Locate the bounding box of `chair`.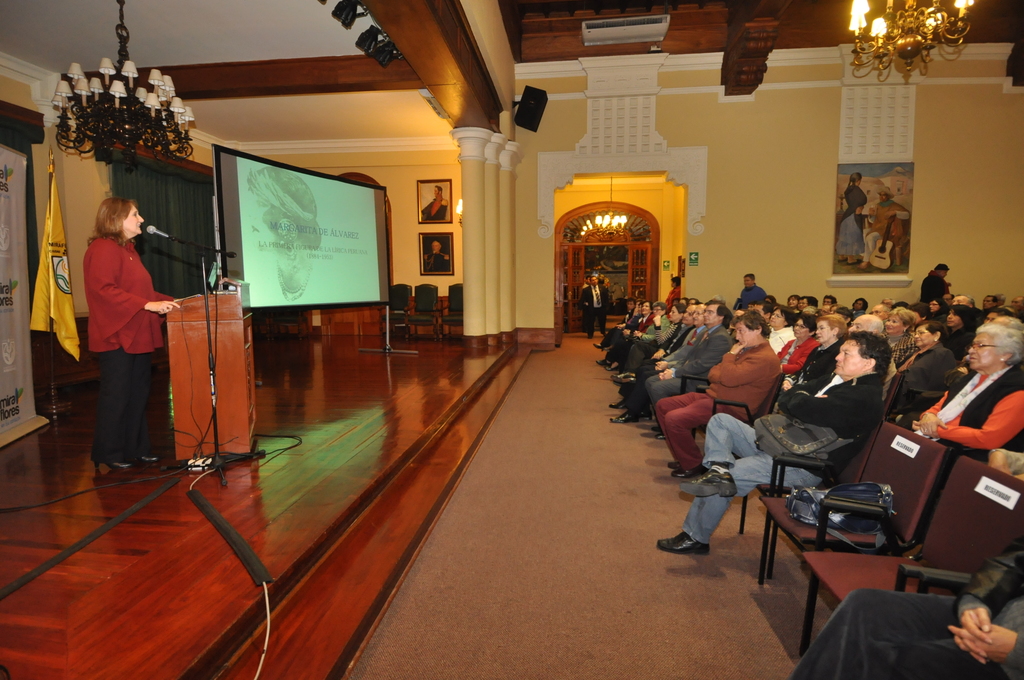
Bounding box: 691,371,787,462.
